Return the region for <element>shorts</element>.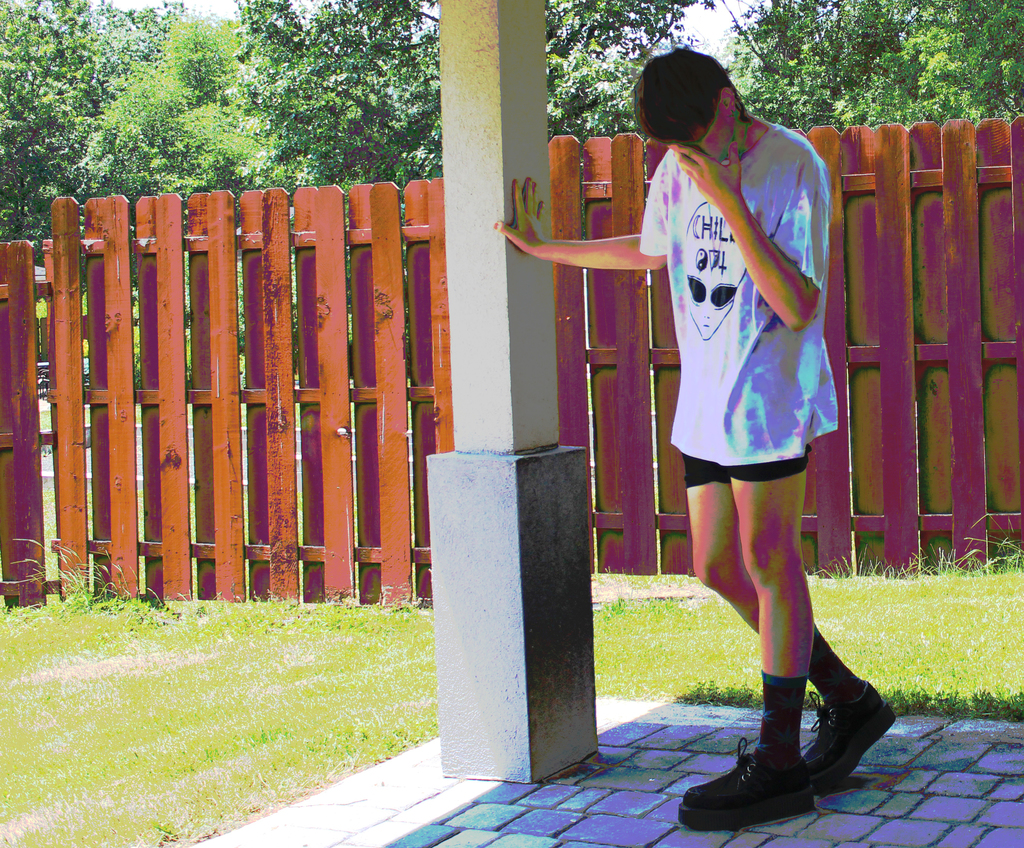
rect(687, 444, 812, 487).
